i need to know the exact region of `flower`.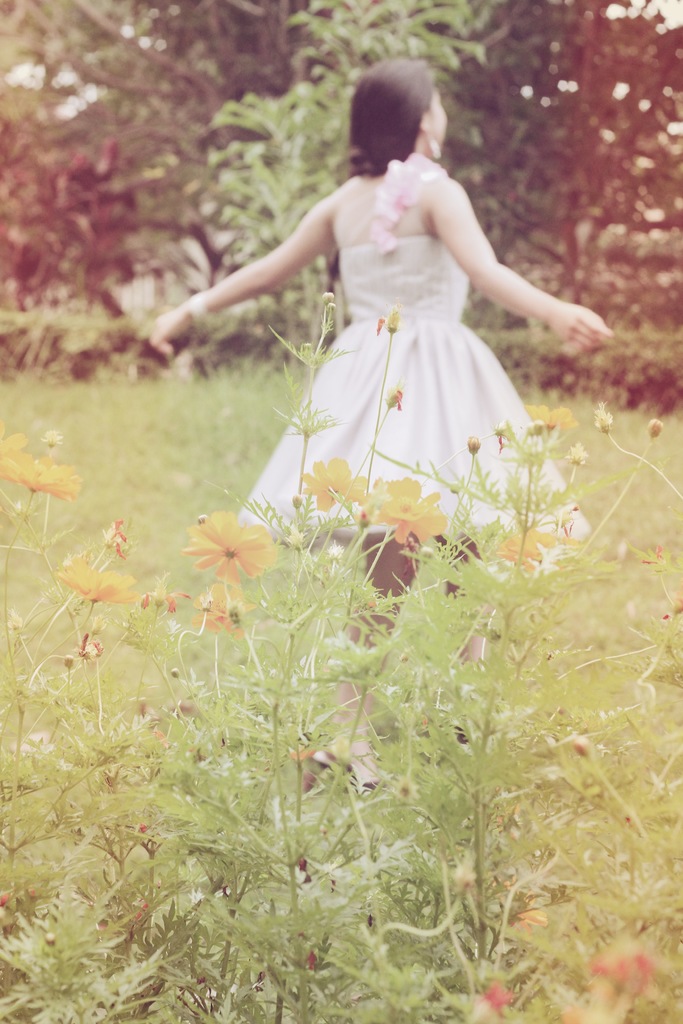
Region: bbox=[53, 552, 140, 602].
